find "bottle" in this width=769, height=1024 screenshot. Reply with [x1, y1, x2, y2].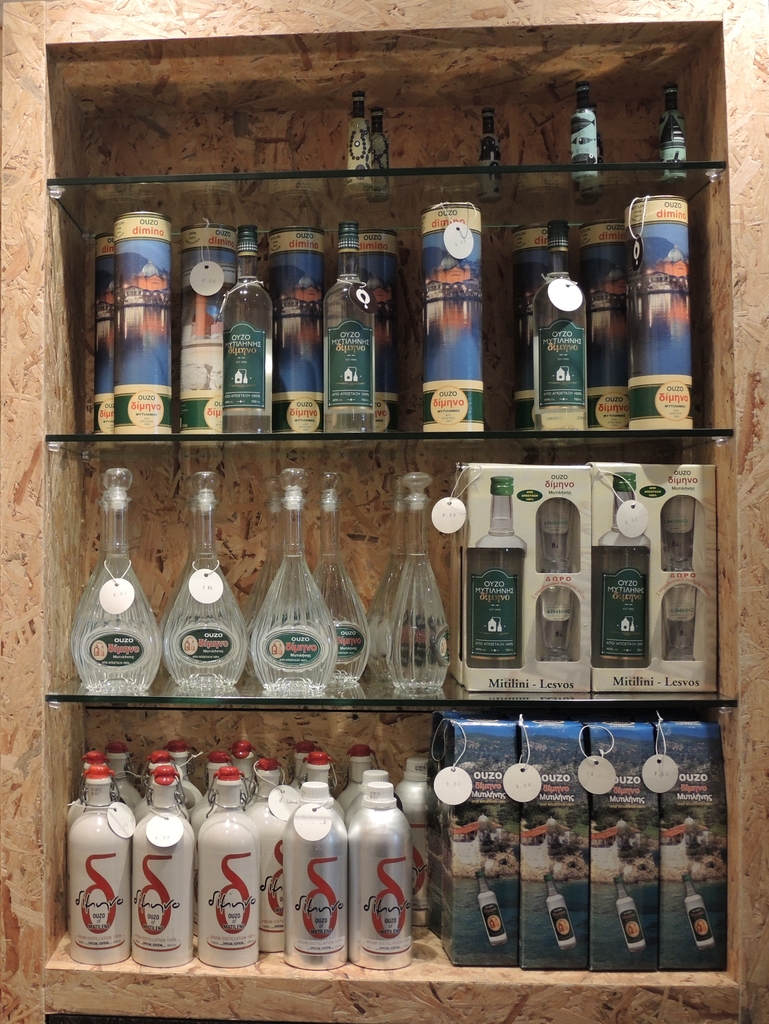
[304, 749, 346, 819].
